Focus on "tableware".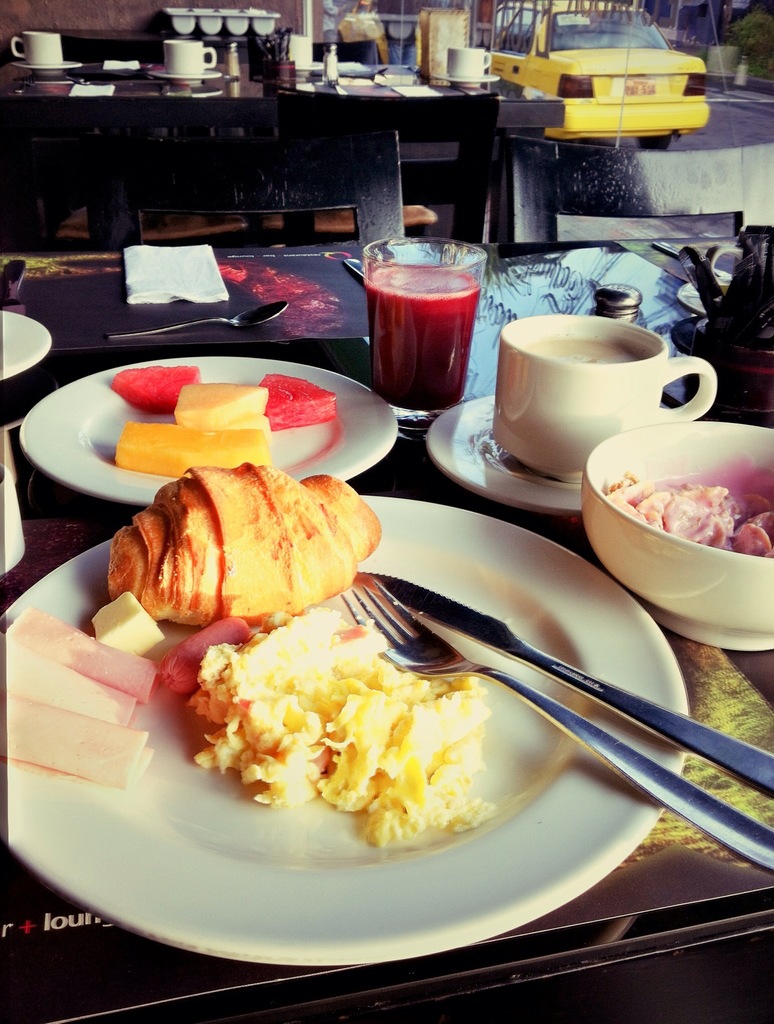
Focused at x1=678 y1=243 x2=745 y2=313.
